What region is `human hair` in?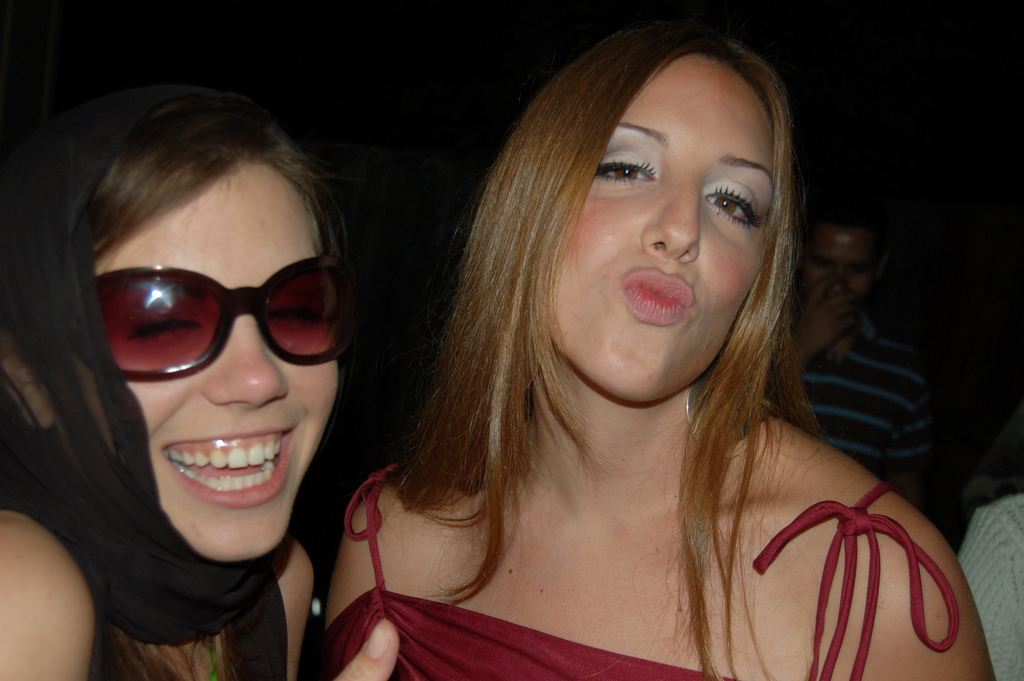
x1=380, y1=24, x2=848, y2=680.
